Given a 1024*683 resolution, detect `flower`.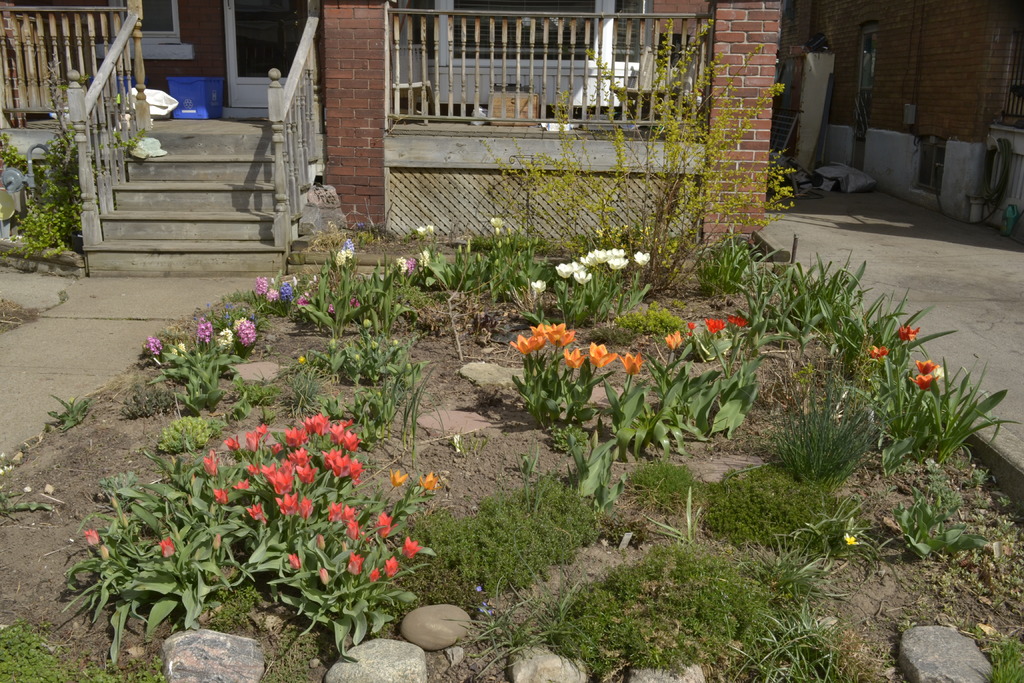
Rect(868, 345, 890, 360).
